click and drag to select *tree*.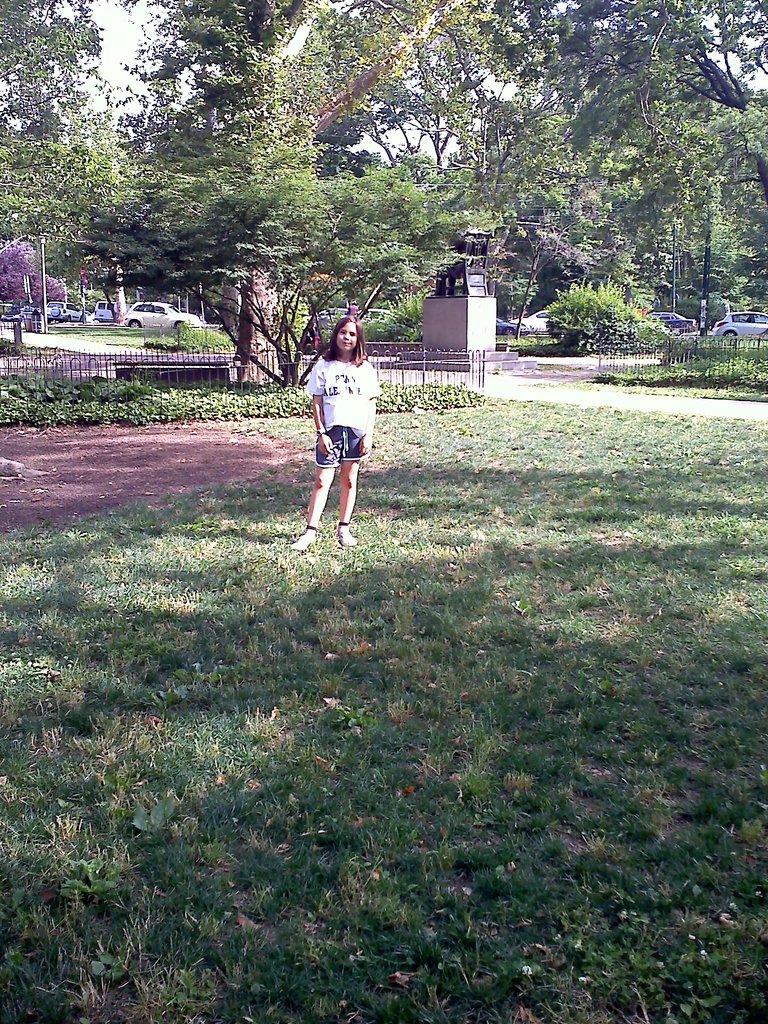
Selection: box(72, 160, 446, 385).
